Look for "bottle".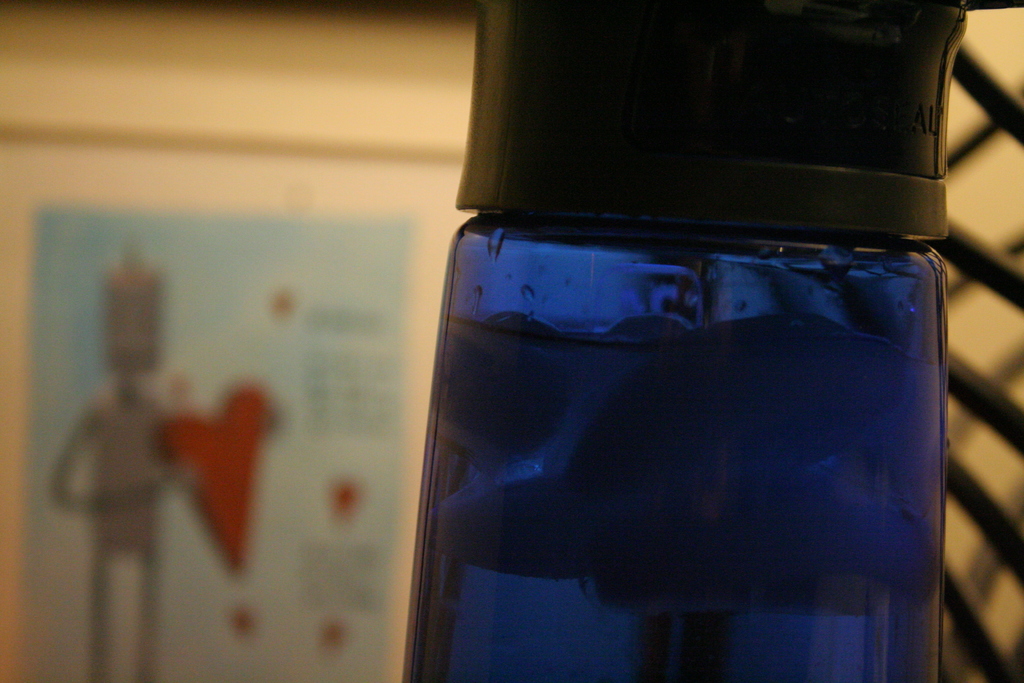
Found: <bbox>432, 150, 975, 645</bbox>.
